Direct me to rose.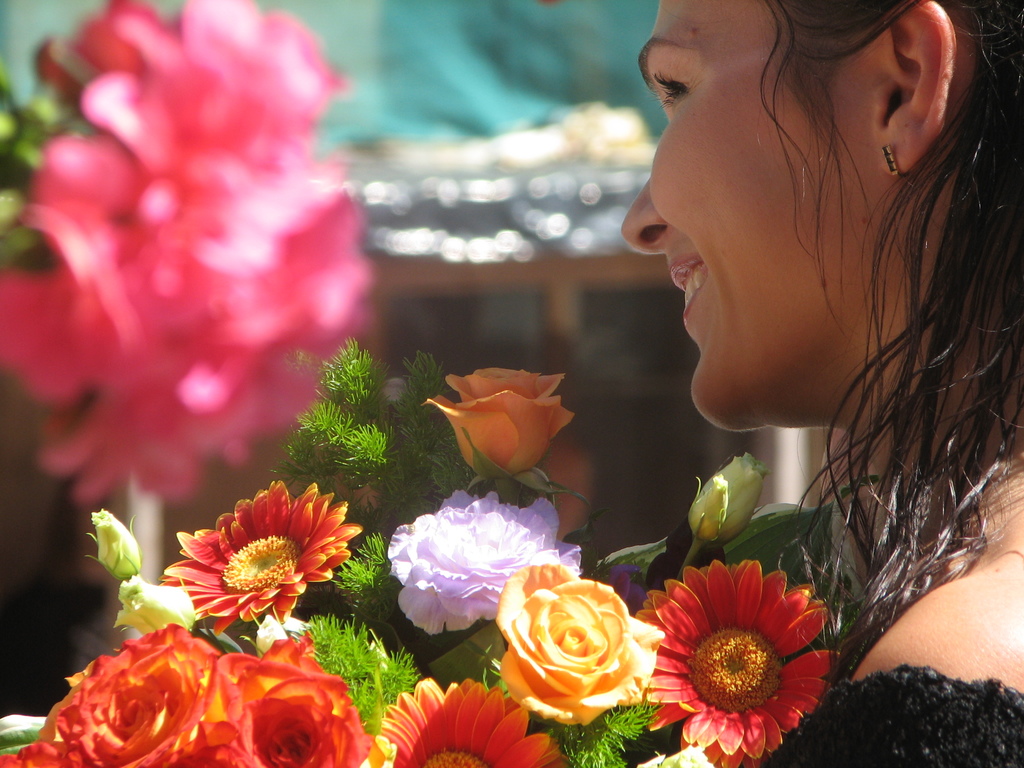
Direction: l=419, t=369, r=572, b=476.
